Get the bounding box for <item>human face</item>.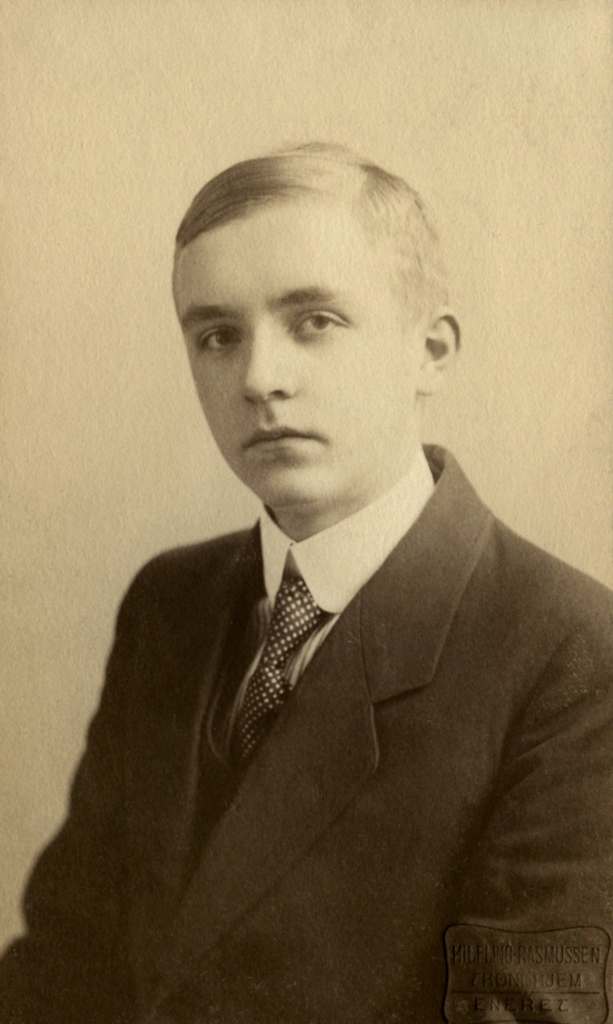
<bbox>168, 200, 412, 501</bbox>.
